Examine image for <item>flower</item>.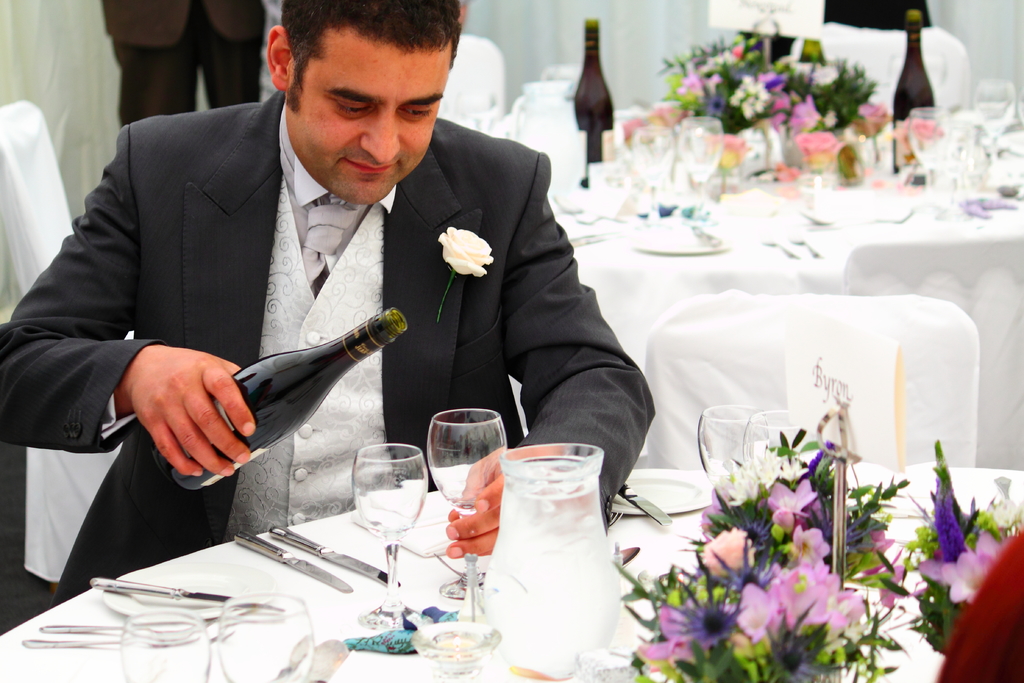
Examination result: [846, 514, 893, 575].
